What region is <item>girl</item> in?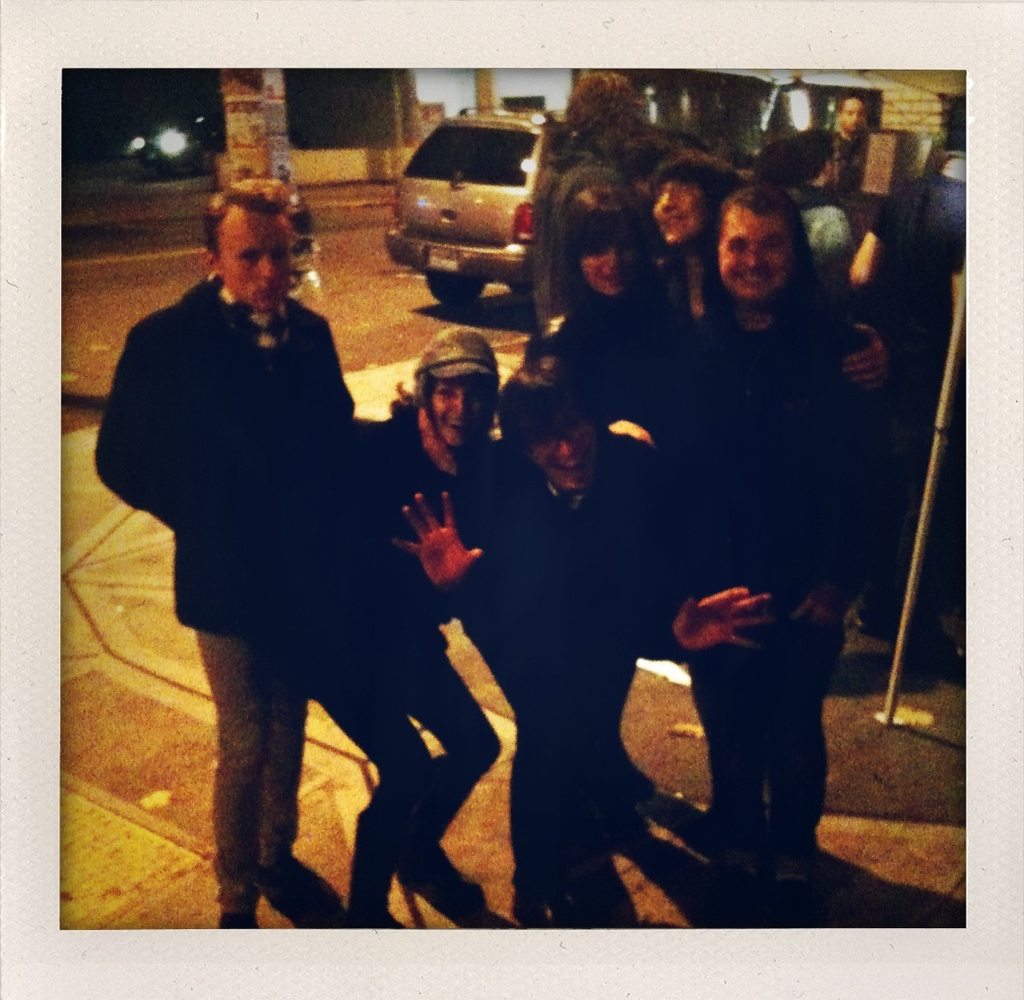
343/325/498/914.
